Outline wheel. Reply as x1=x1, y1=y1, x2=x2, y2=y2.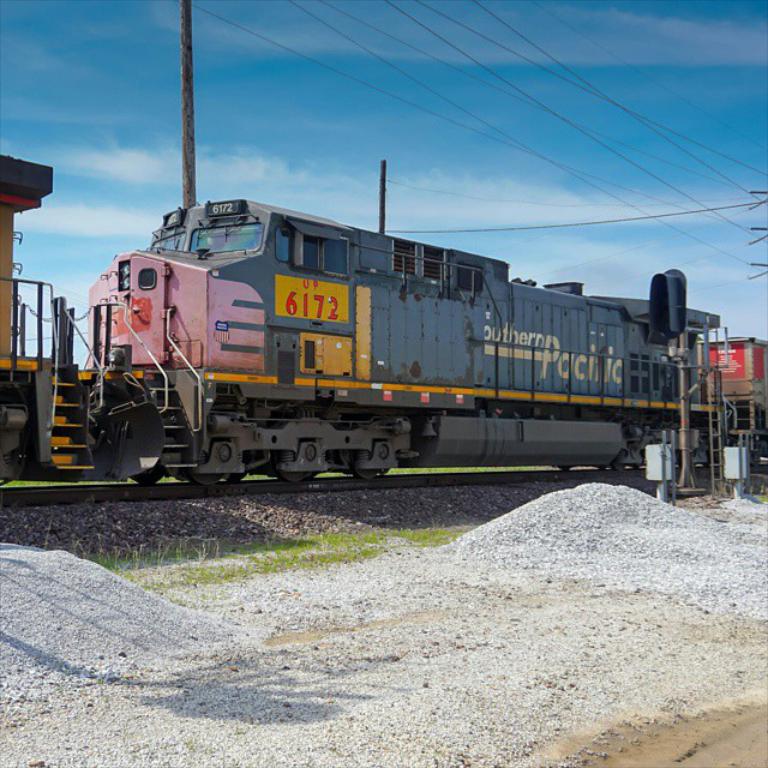
x1=223, y1=472, x2=245, y2=484.
